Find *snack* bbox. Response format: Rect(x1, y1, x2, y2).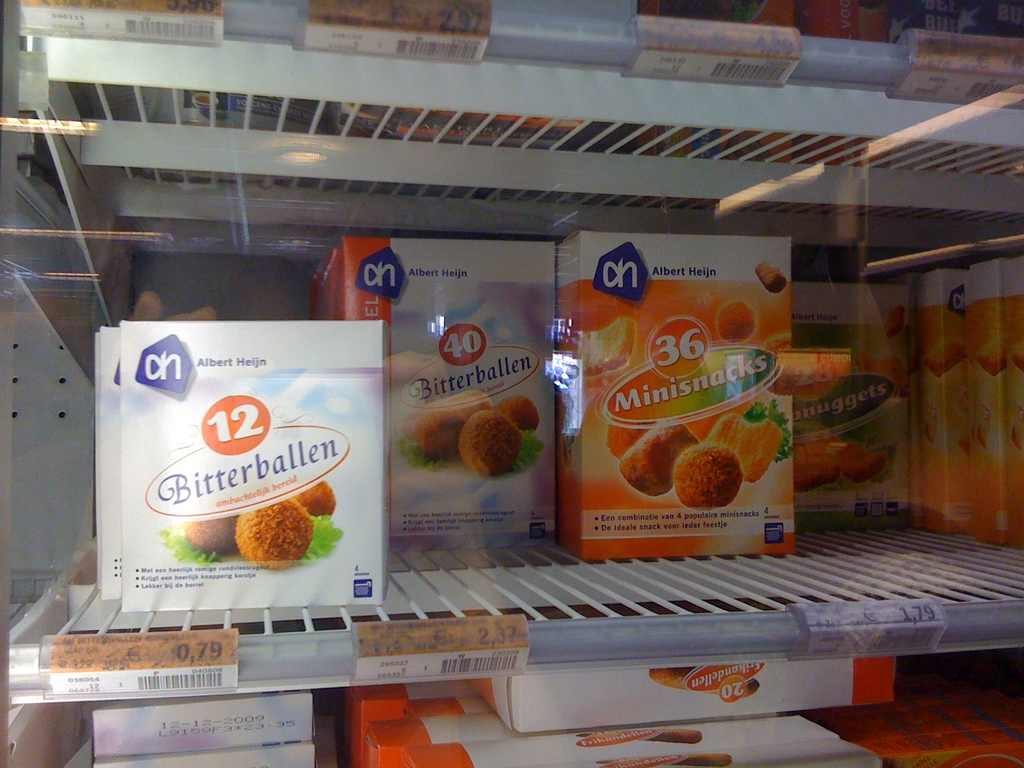
Rect(184, 517, 239, 559).
